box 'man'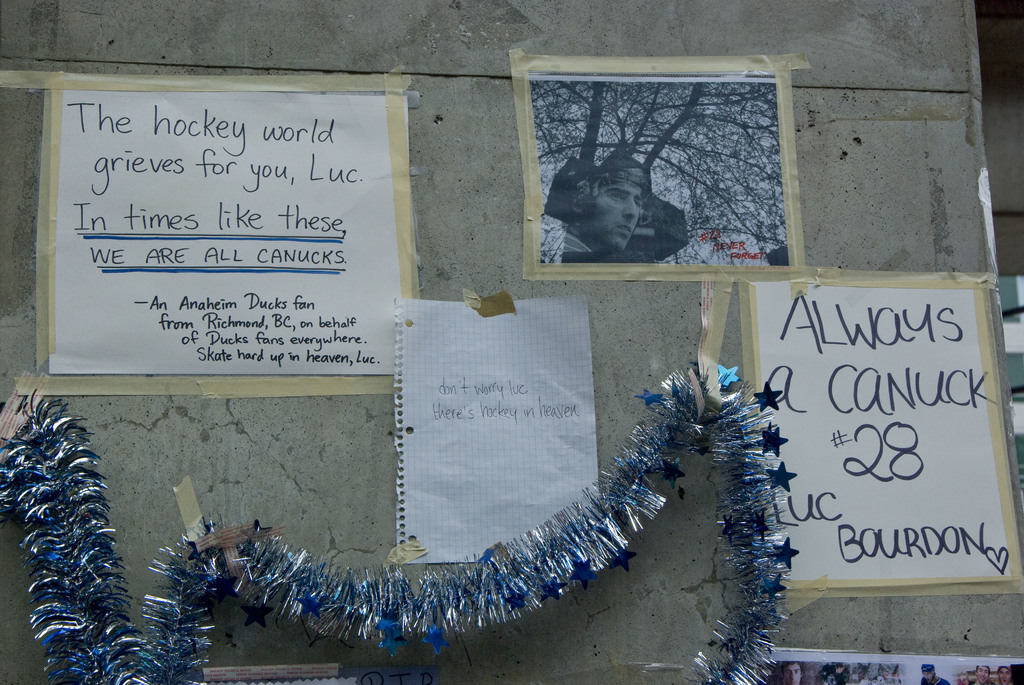
967 664 997 684
